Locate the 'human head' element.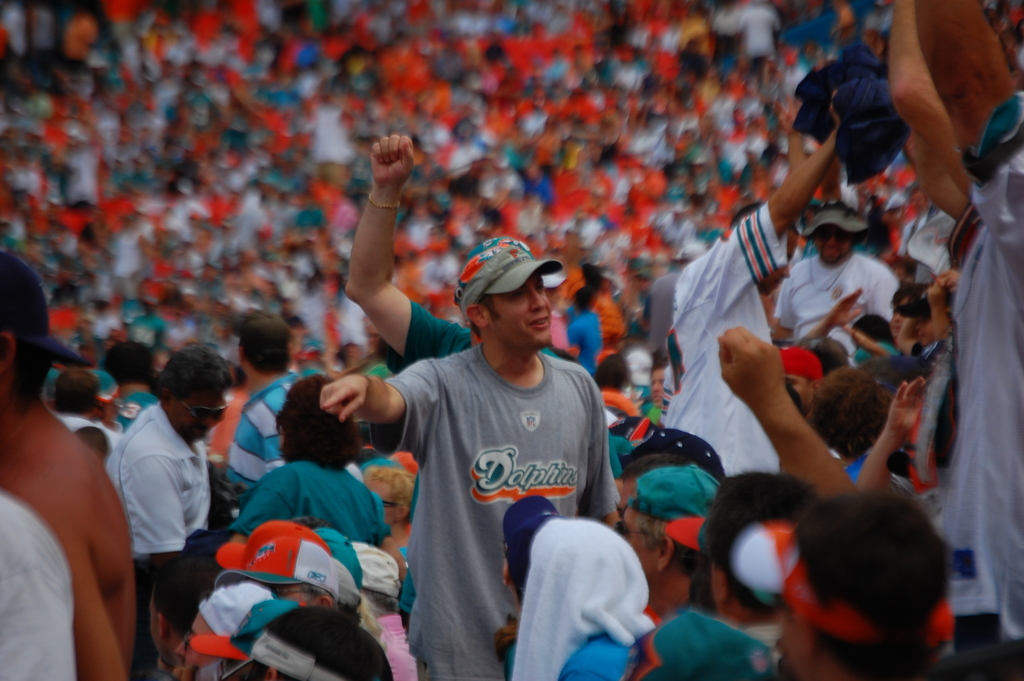
Element bbox: Rect(814, 368, 893, 466).
